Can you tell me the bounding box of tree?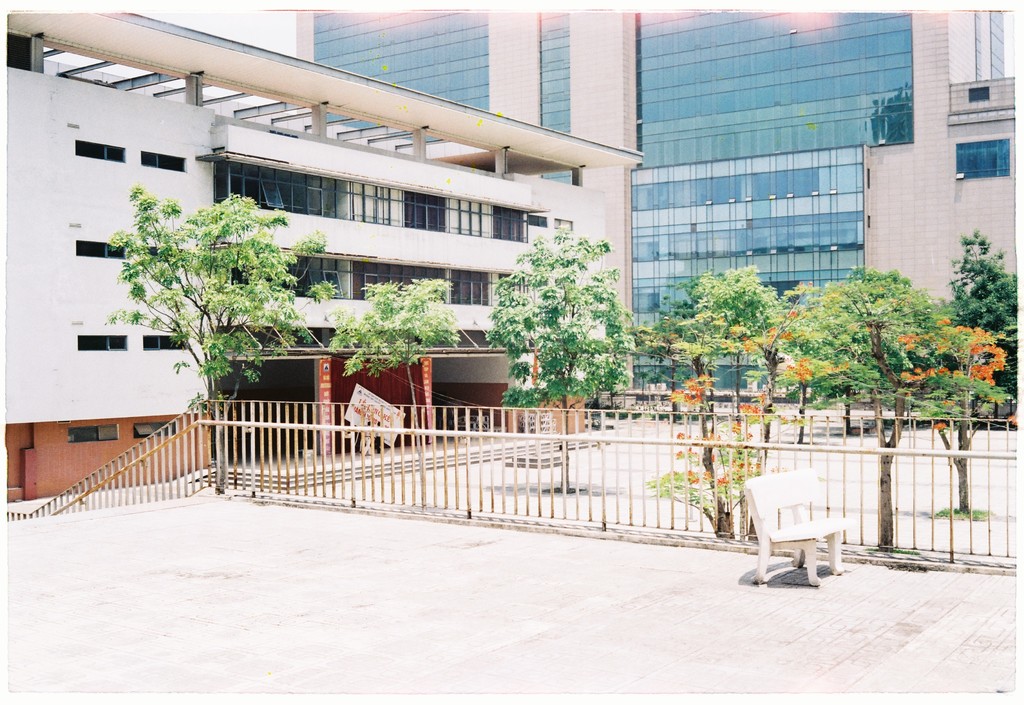
region(597, 292, 634, 421).
